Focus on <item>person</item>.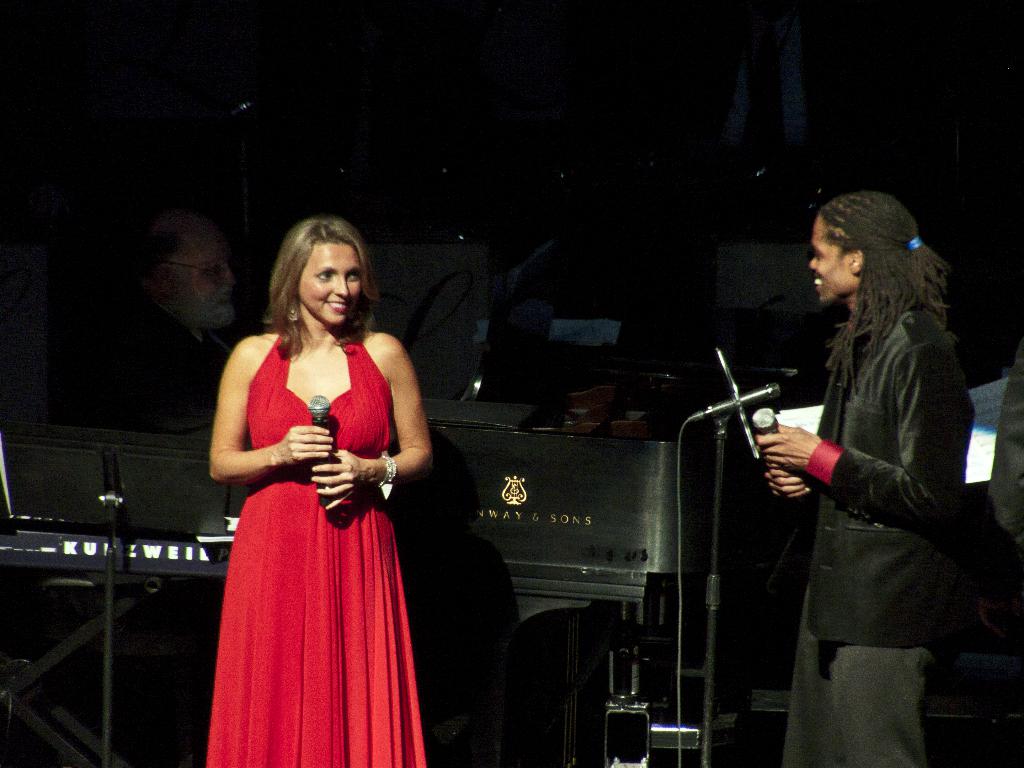
Focused at (749, 179, 984, 760).
